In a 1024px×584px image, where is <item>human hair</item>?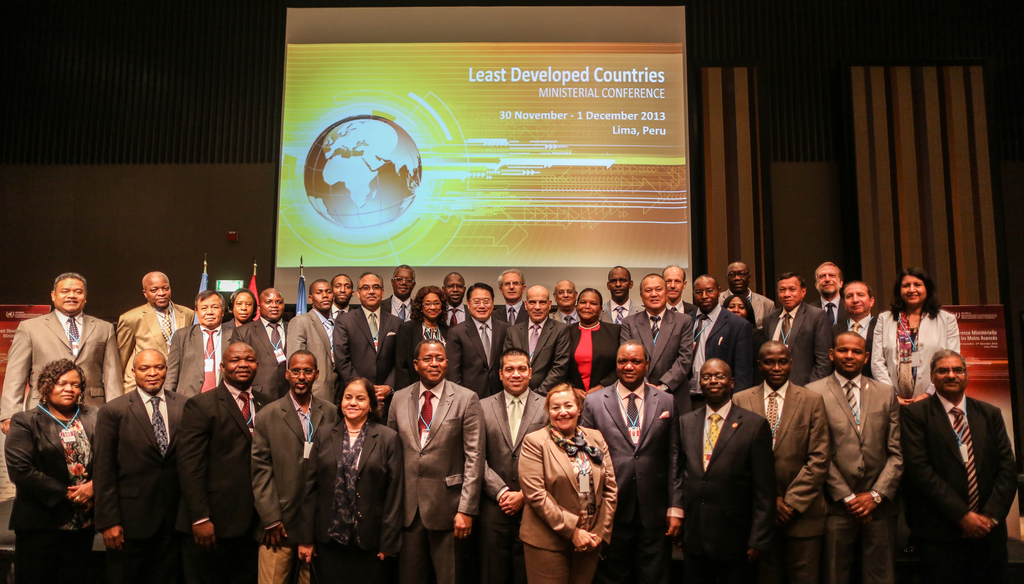
x1=525 y1=286 x2=550 y2=299.
